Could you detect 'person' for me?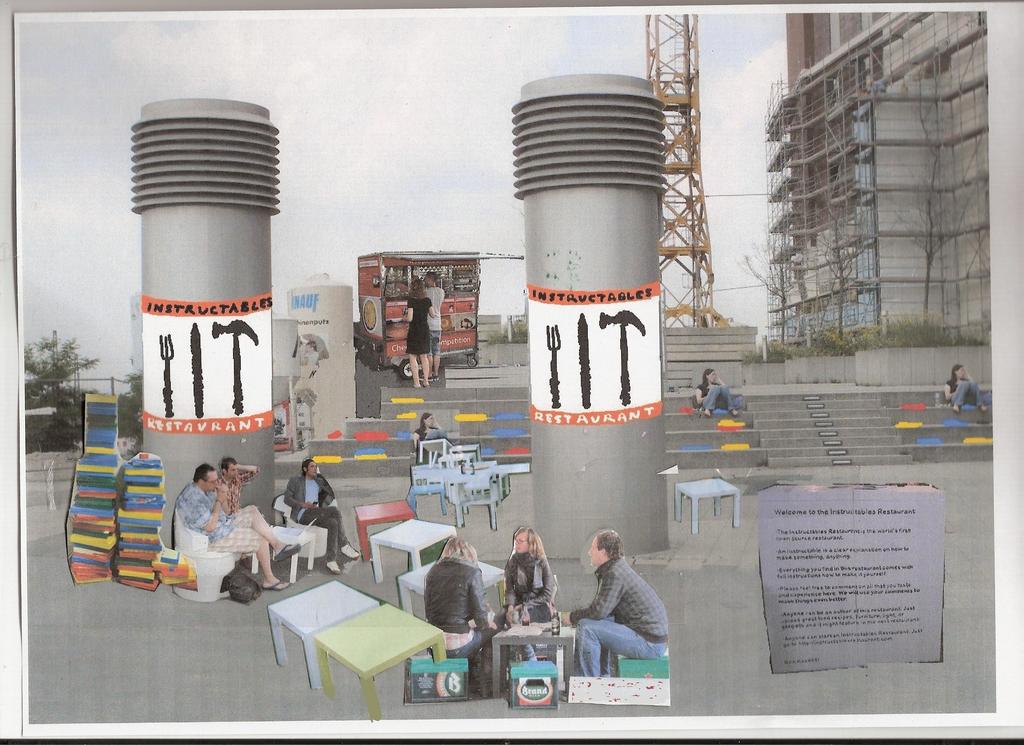
Detection result: (left=941, top=362, right=988, bottom=411).
